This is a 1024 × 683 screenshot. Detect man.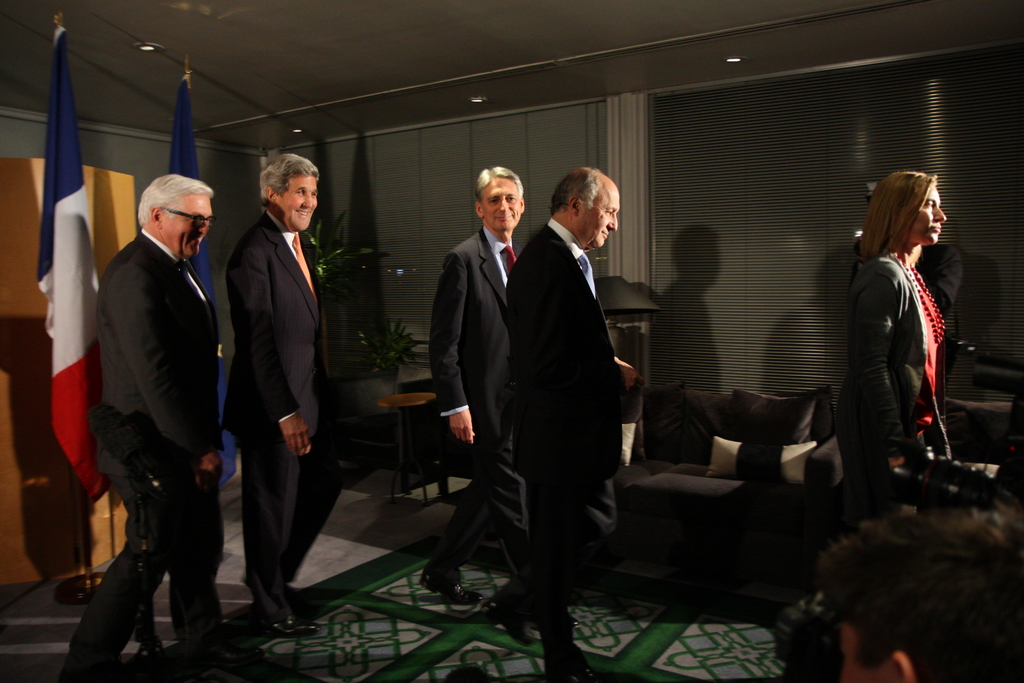
x1=415 y1=168 x2=582 y2=628.
